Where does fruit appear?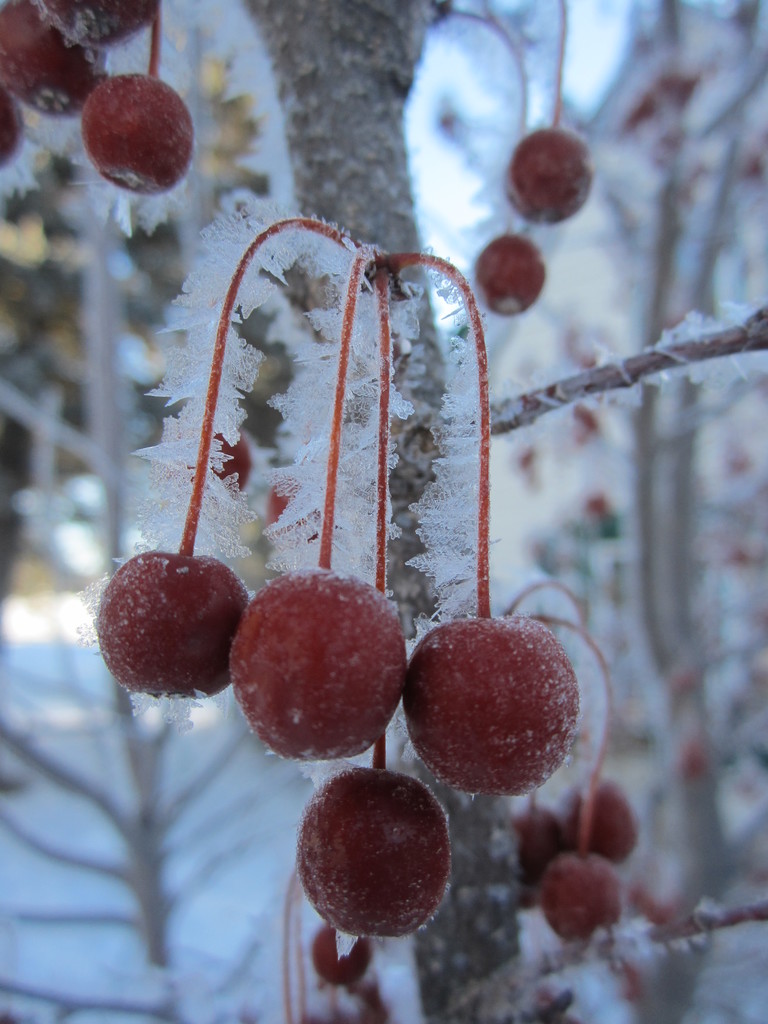
Appears at bbox(403, 604, 580, 792).
